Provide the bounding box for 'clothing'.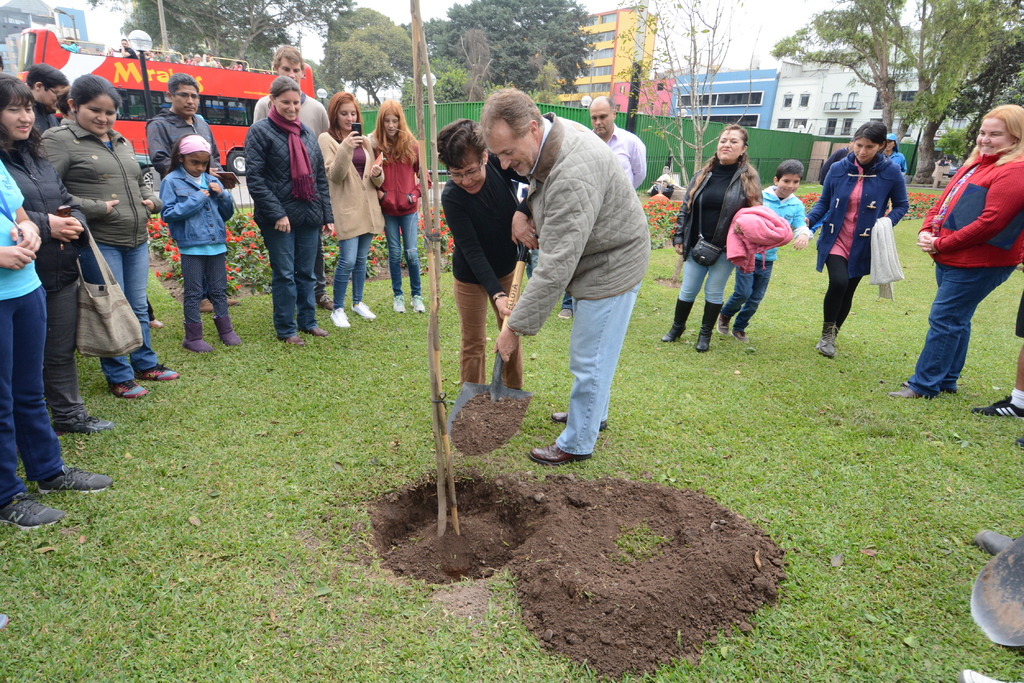
bbox=(436, 154, 526, 384).
